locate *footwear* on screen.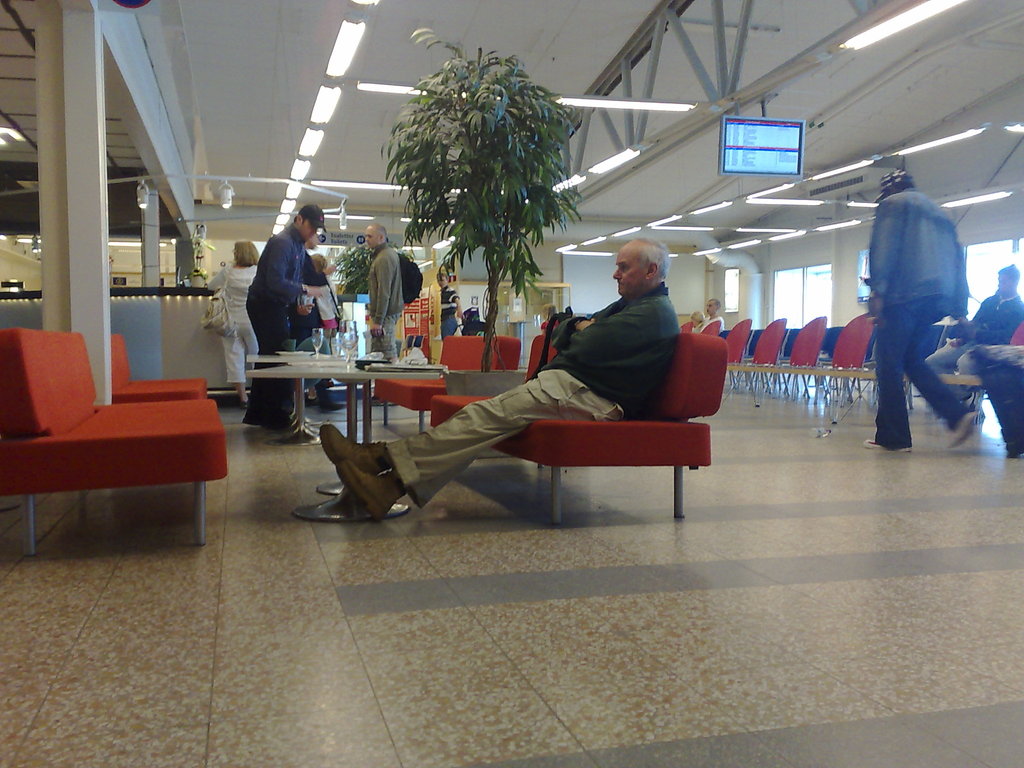
On screen at (x1=318, y1=424, x2=385, y2=476).
